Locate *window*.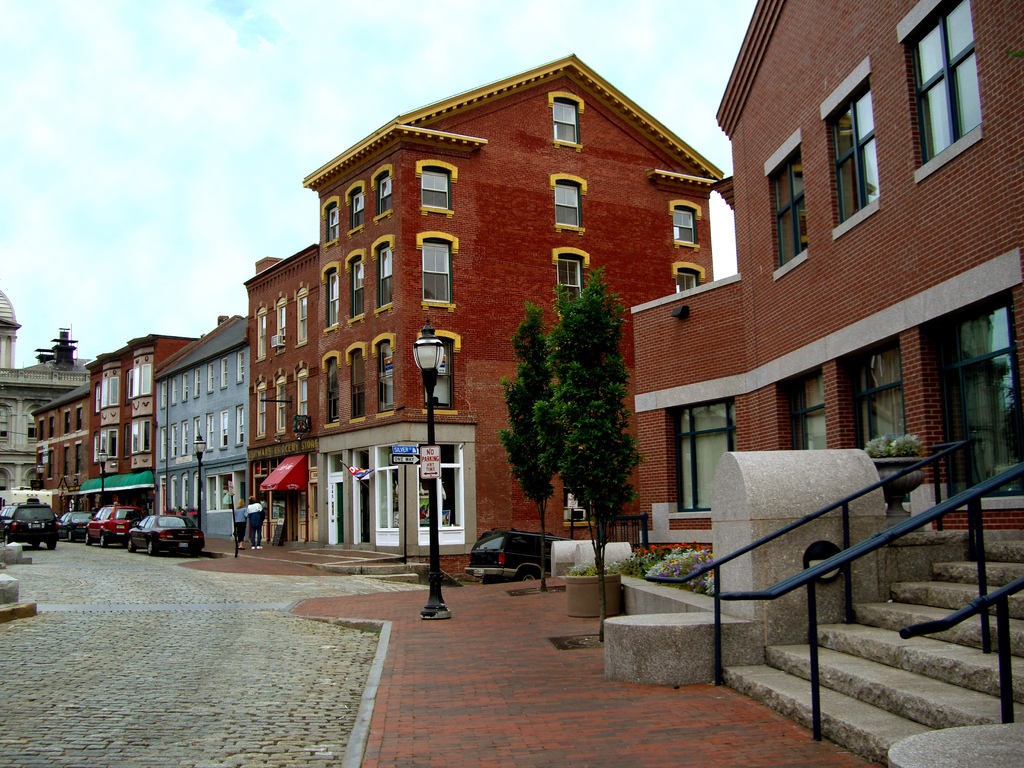
Bounding box: rect(278, 304, 286, 353).
